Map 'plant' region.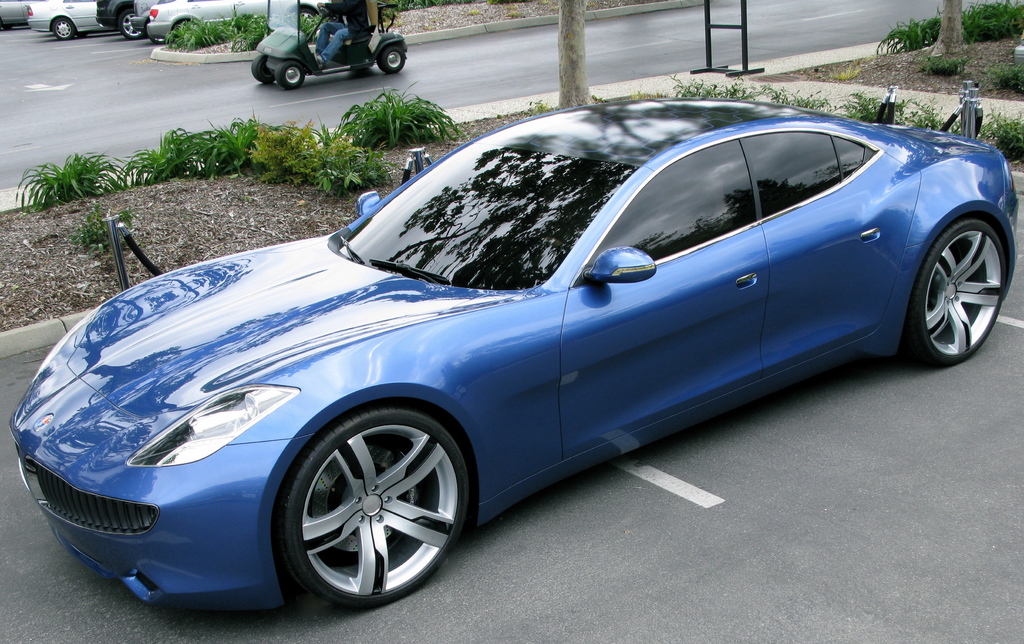
Mapped to locate(825, 84, 886, 118).
